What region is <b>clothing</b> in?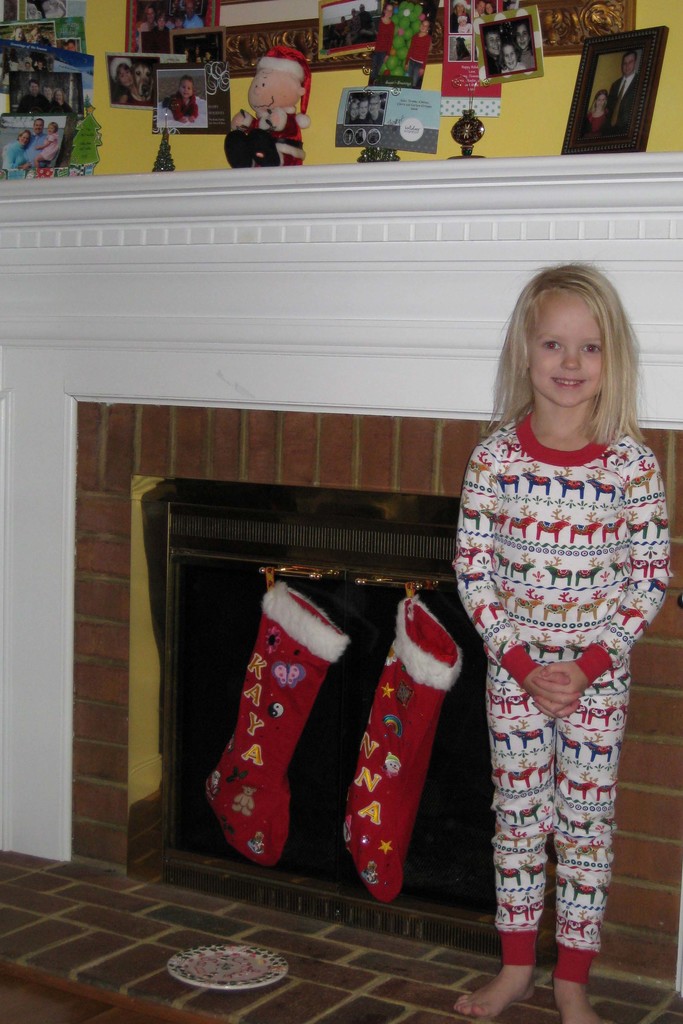
x1=365 y1=10 x2=375 y2=33.
